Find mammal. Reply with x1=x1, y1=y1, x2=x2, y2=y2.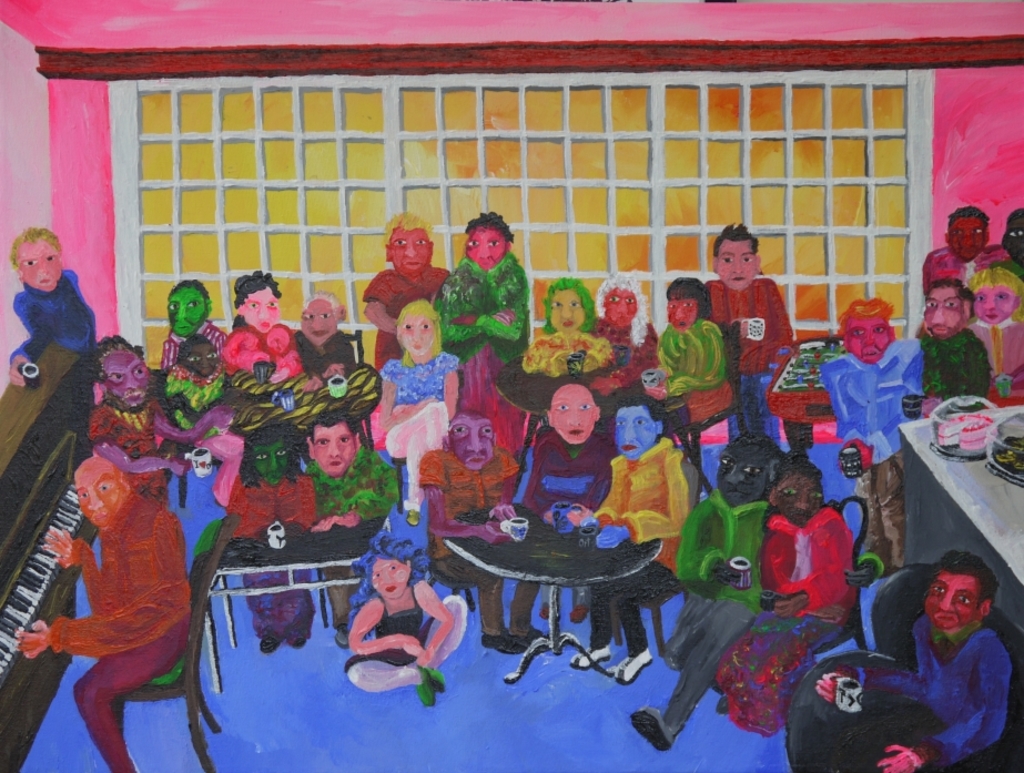
x1=357, y1=211, x2=446, y2=365.
